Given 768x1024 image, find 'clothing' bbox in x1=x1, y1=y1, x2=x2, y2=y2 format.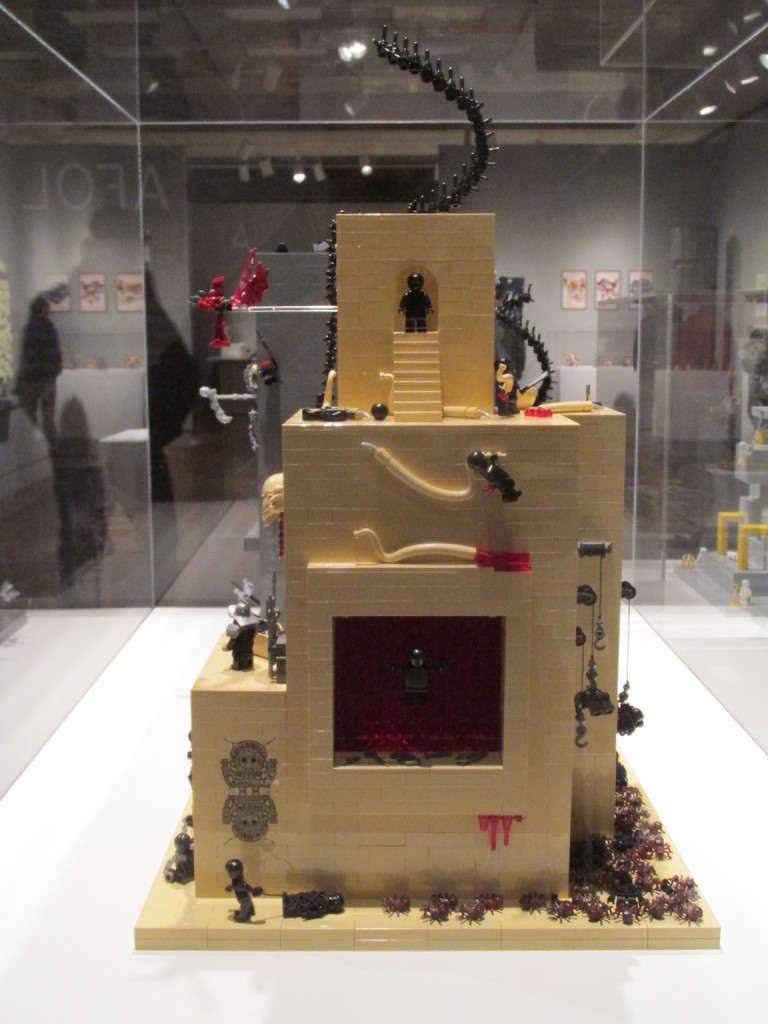
x1=8, y1=316, x2=58, y2=436.
